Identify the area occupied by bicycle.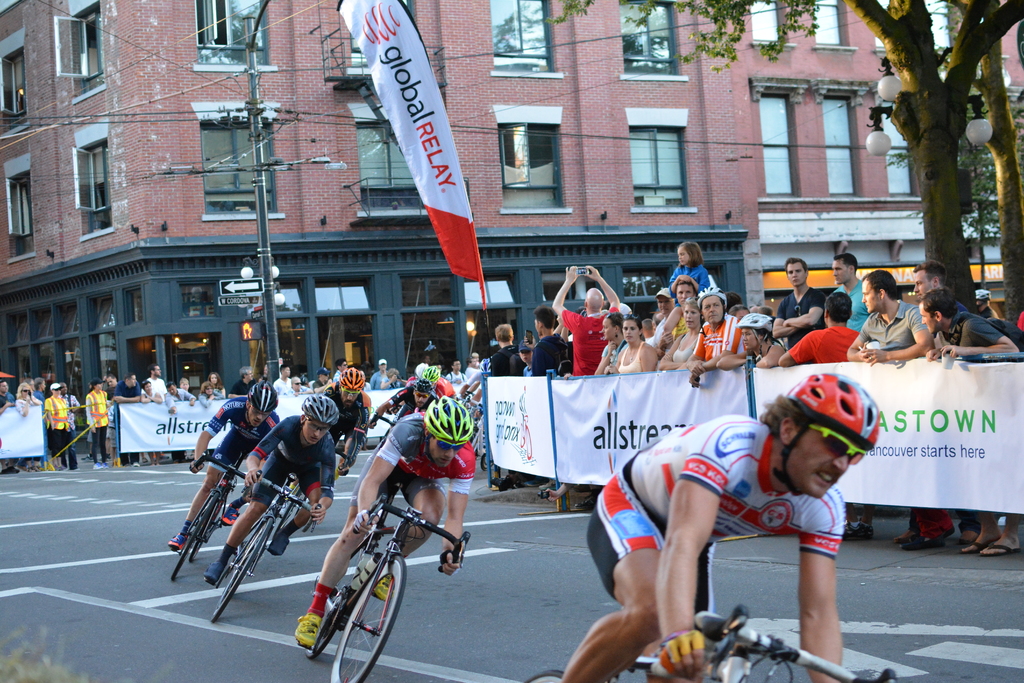
Area: select_region(212, 472, 321, 627).
